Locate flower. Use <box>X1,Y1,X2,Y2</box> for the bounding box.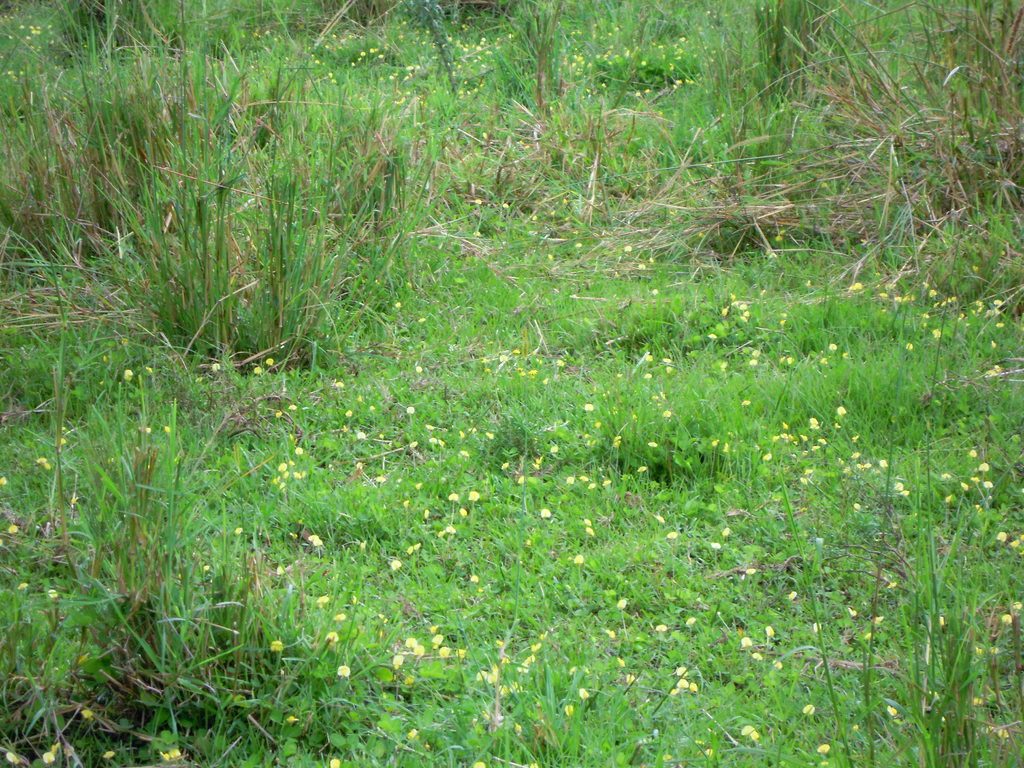
<box>992,529,1005,539</box>.
